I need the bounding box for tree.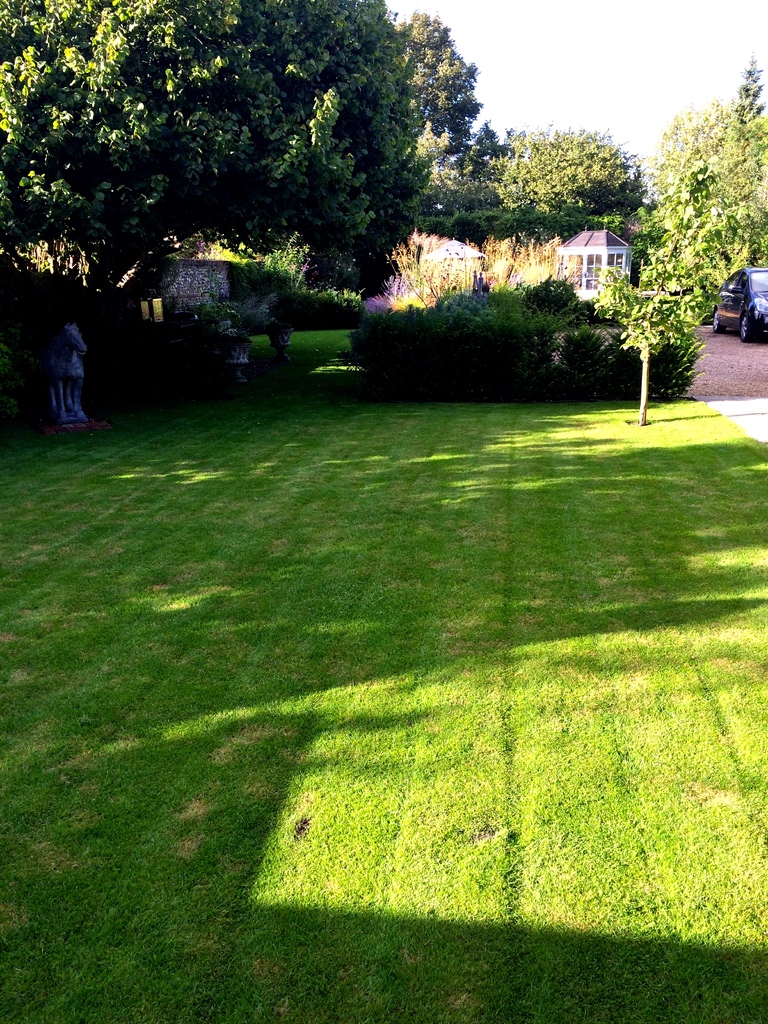
Here it is: x1=399 y1=11 x2=479 y2=166.
